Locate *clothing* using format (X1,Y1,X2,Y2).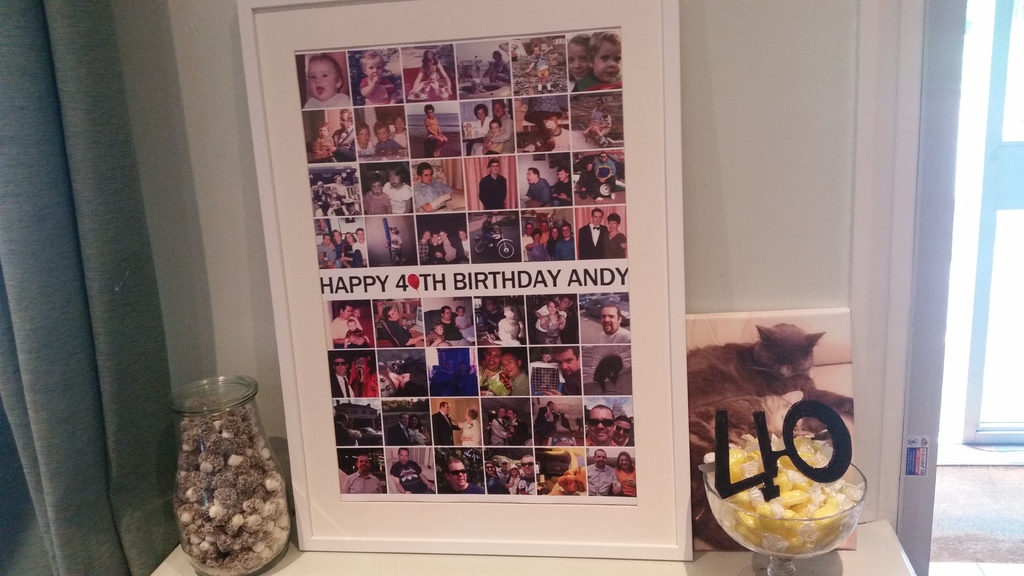
(519,232,535,259).
